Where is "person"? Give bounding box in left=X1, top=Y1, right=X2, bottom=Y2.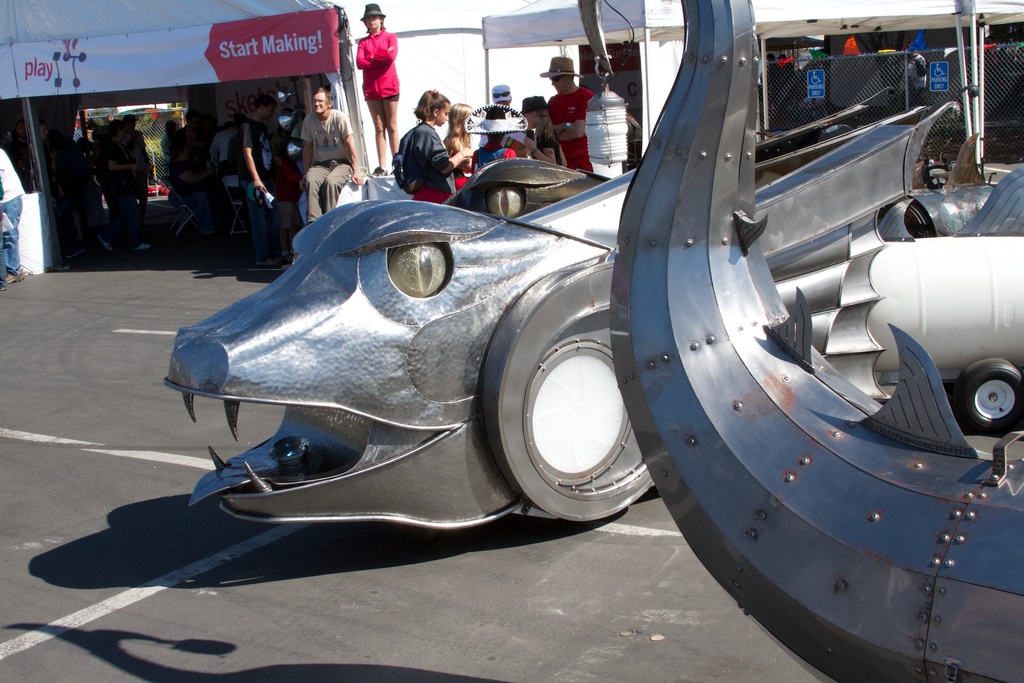
left=484, top=85, right=545, bottom=165.
